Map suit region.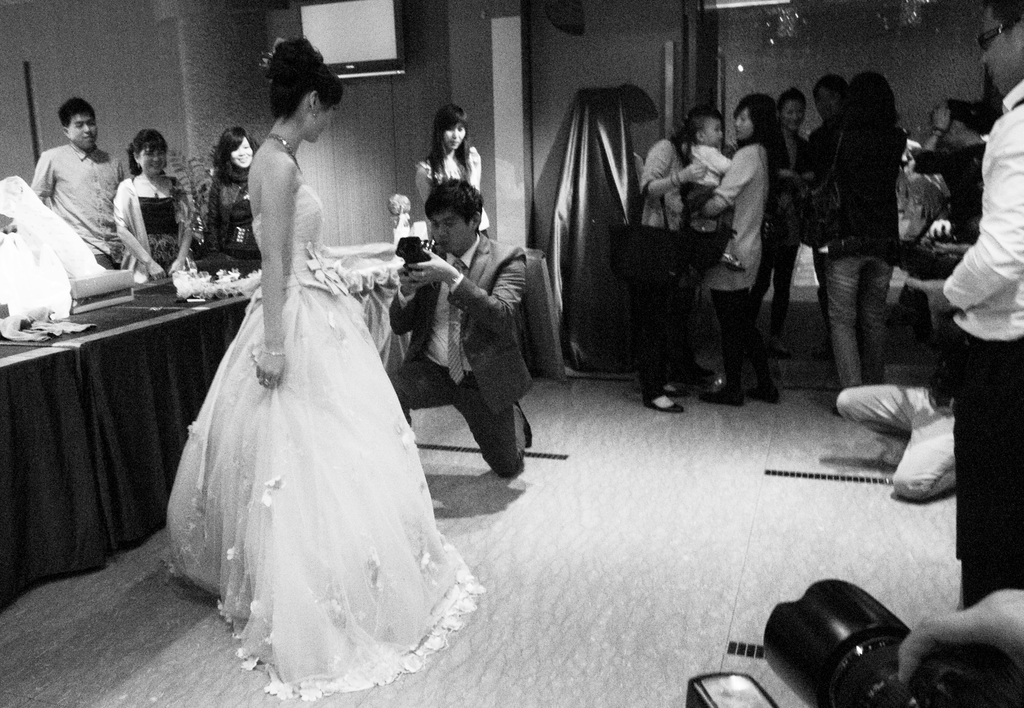
Mapped to bbox=[381, 230, 529, 481].
